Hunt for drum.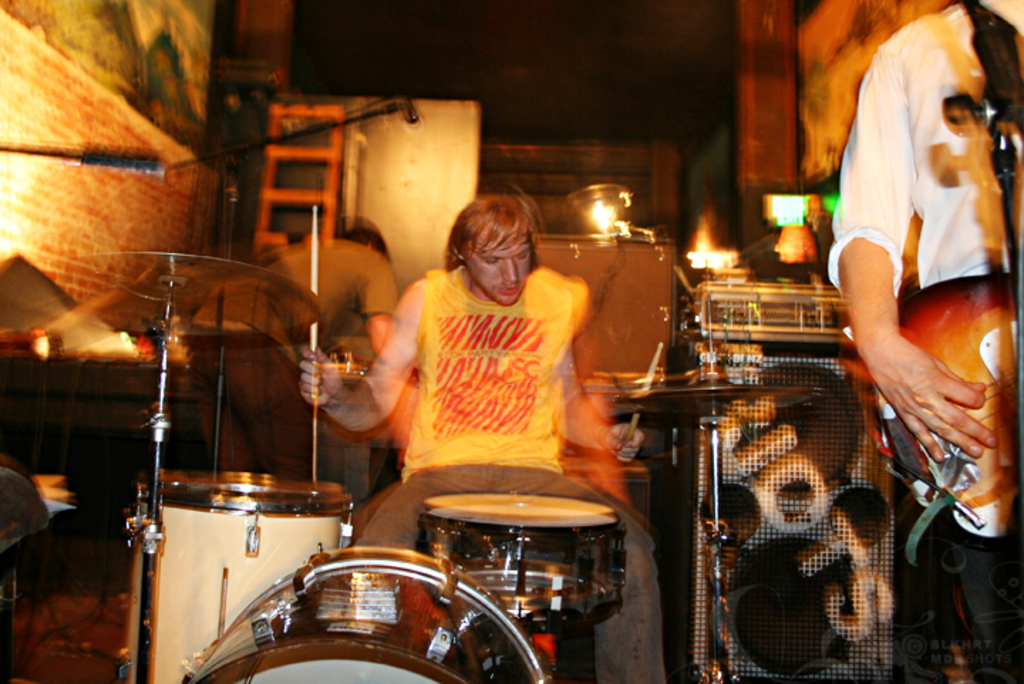
Hunted down at <region>417, 489, 627, 633</region>.
